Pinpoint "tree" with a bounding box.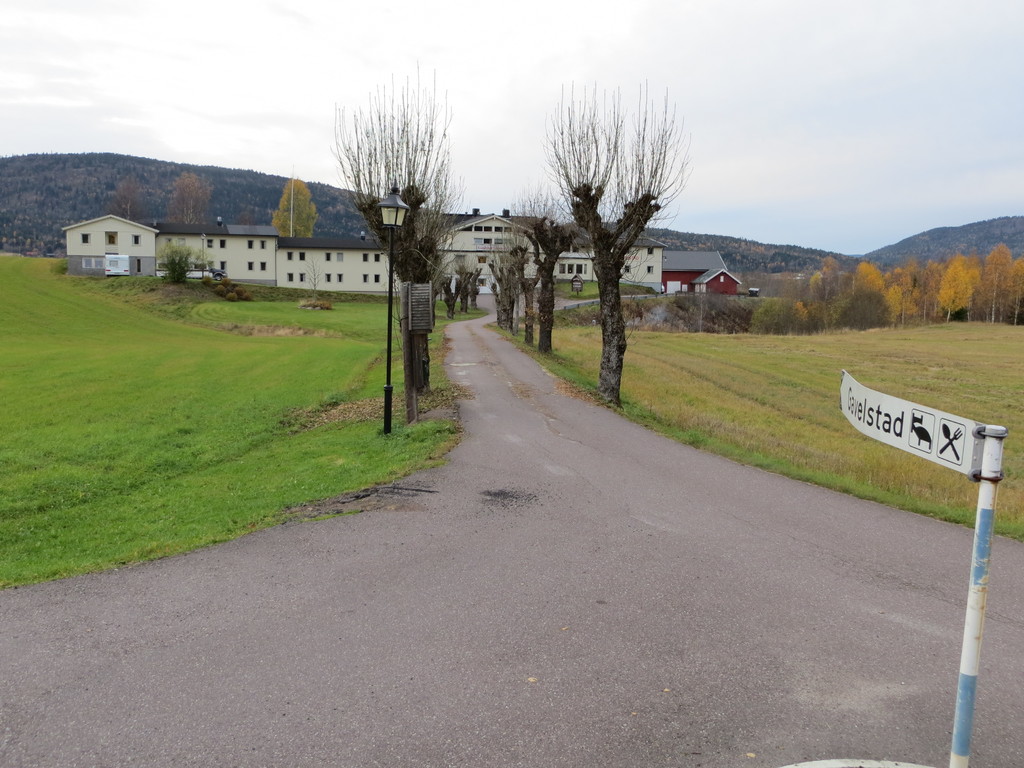
bbox=[273, 178, 315, 237].
